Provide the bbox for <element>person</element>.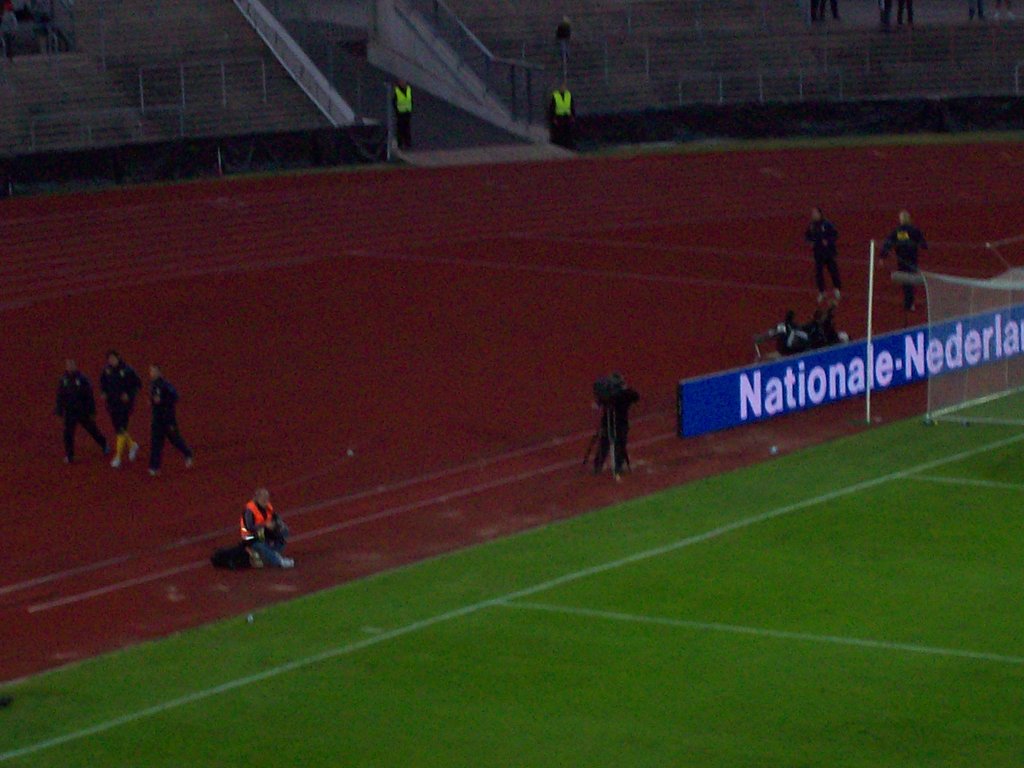
region(898, 0, 915, 27).
